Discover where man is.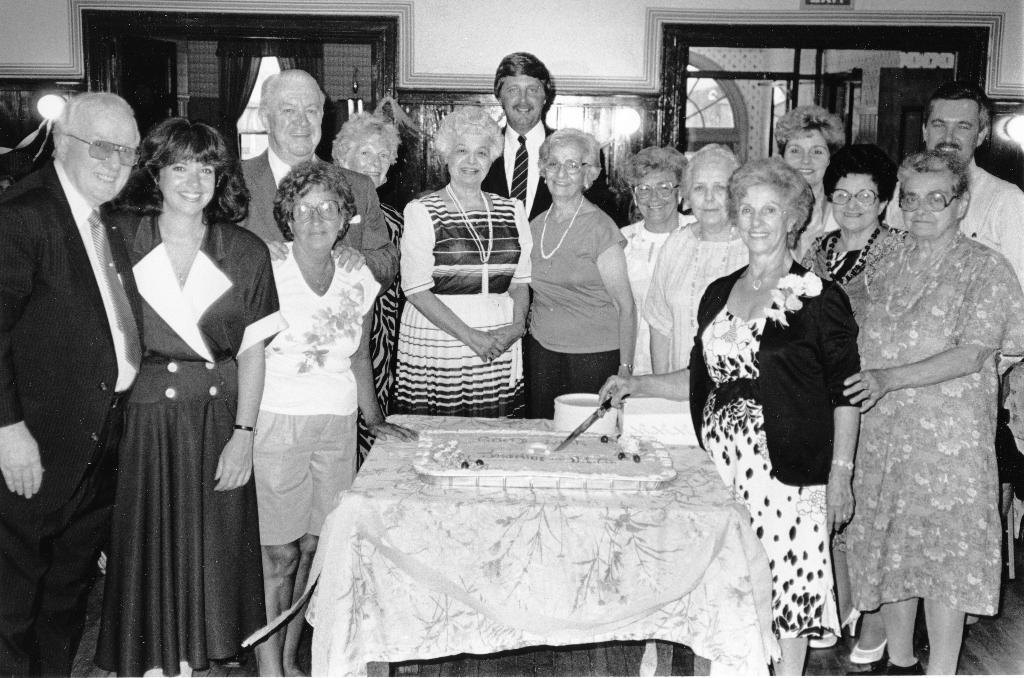
Discovered at (x1=882, y1=80, x2=1023, y2=356).
